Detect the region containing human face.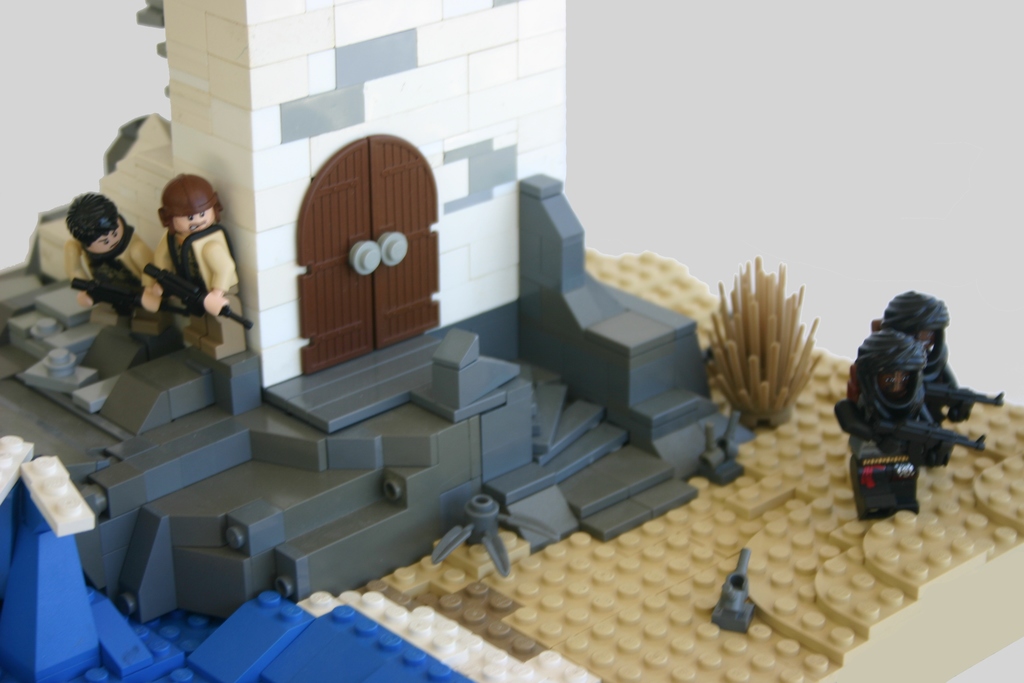
bbox=[886, 366, 911, 399].
